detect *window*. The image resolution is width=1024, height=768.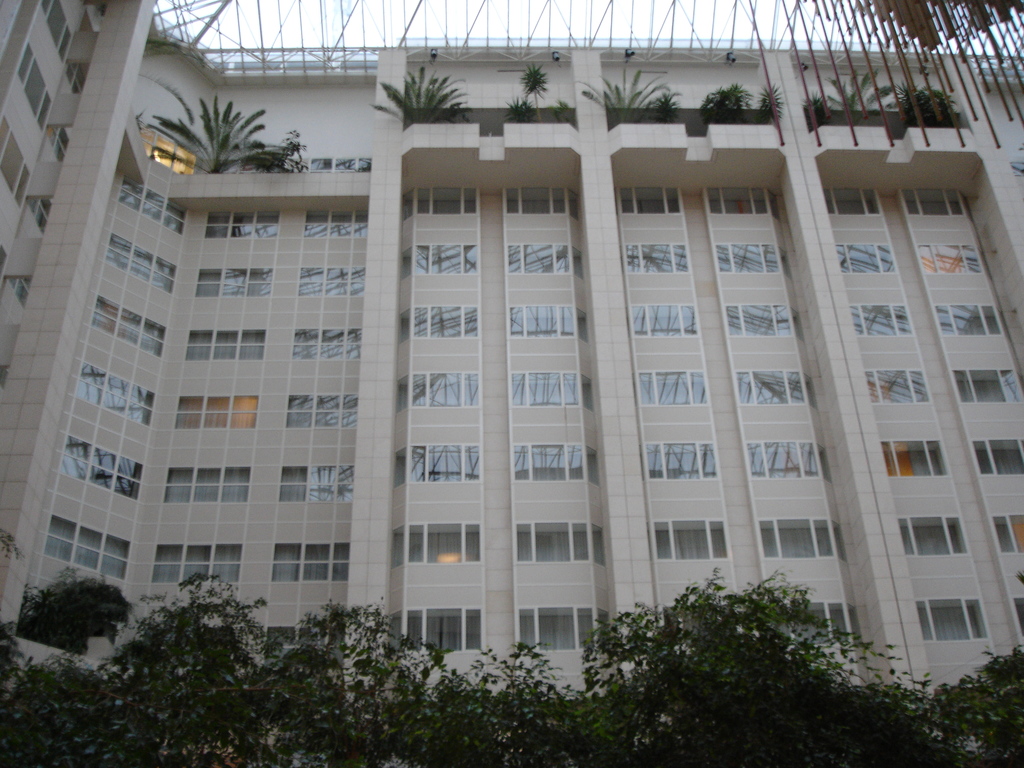
[397,234,479,275].
